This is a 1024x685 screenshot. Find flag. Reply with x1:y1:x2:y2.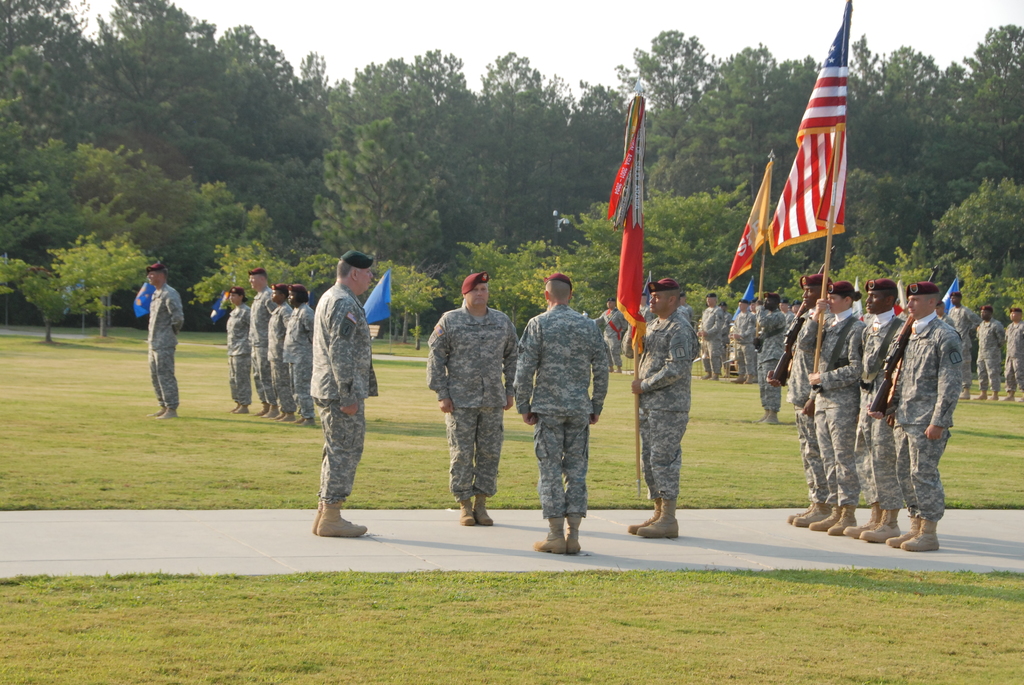
205:274:246:320.
